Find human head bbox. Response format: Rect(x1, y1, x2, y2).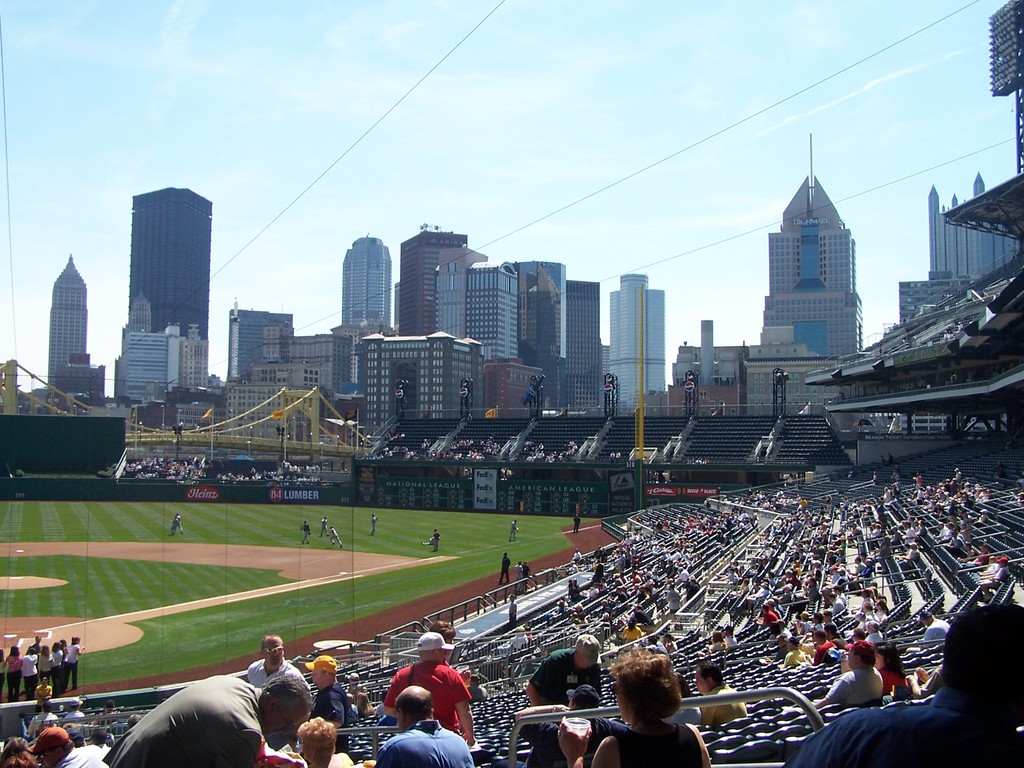
Rect(266, 673, 305, 739).
